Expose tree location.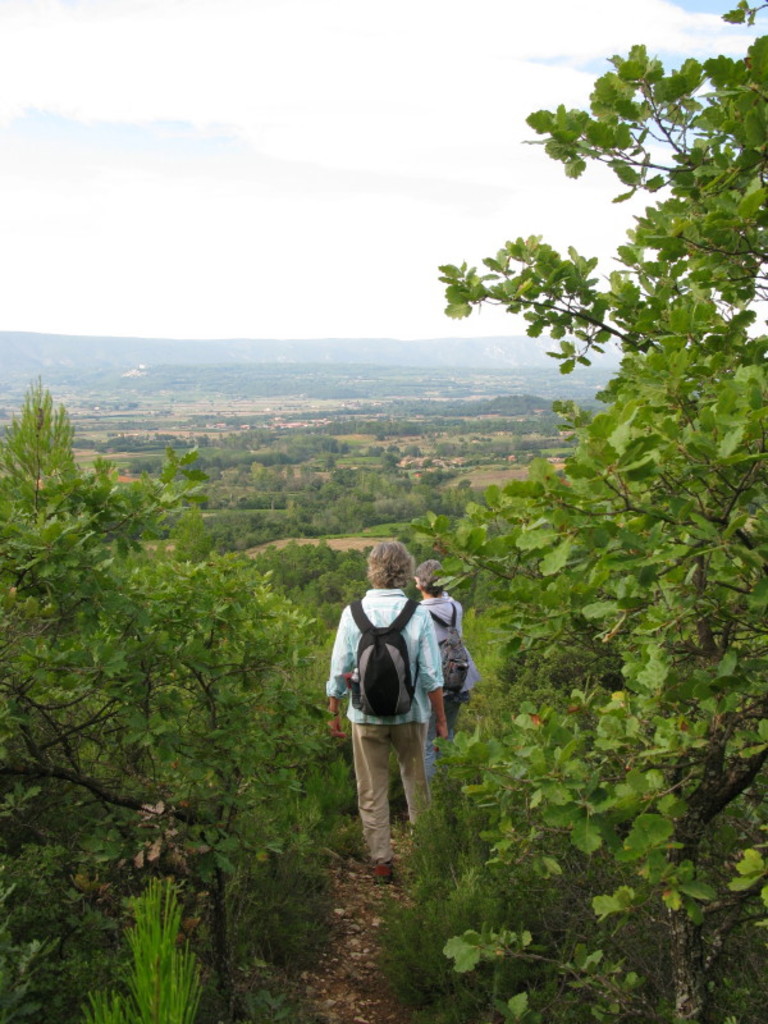
Exposed at Rect(447, 129, 756, 785).
